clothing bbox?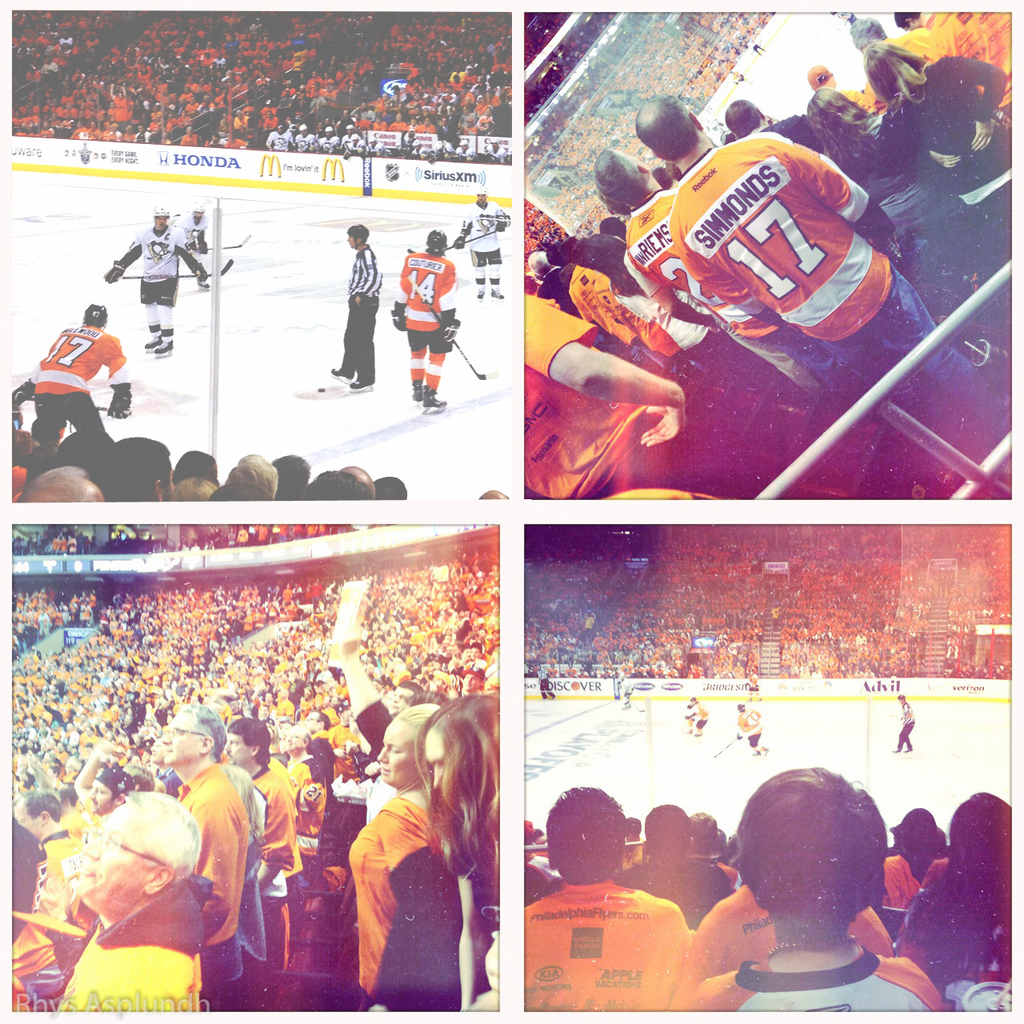
pyautogui.locateOnScreen(254, 762, 289, 1002)
